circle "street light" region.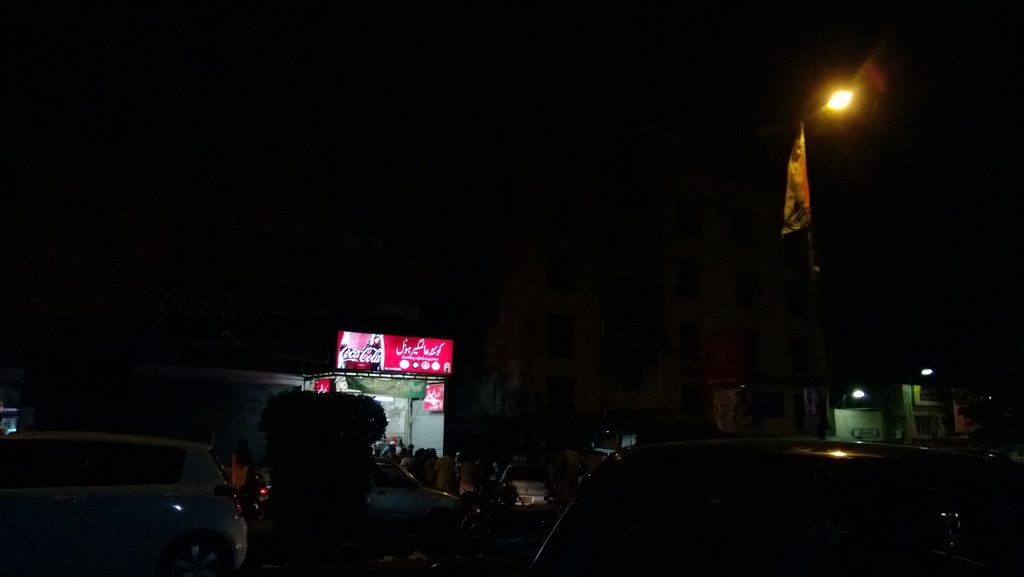
Region: (800, 87, 853, 447).
